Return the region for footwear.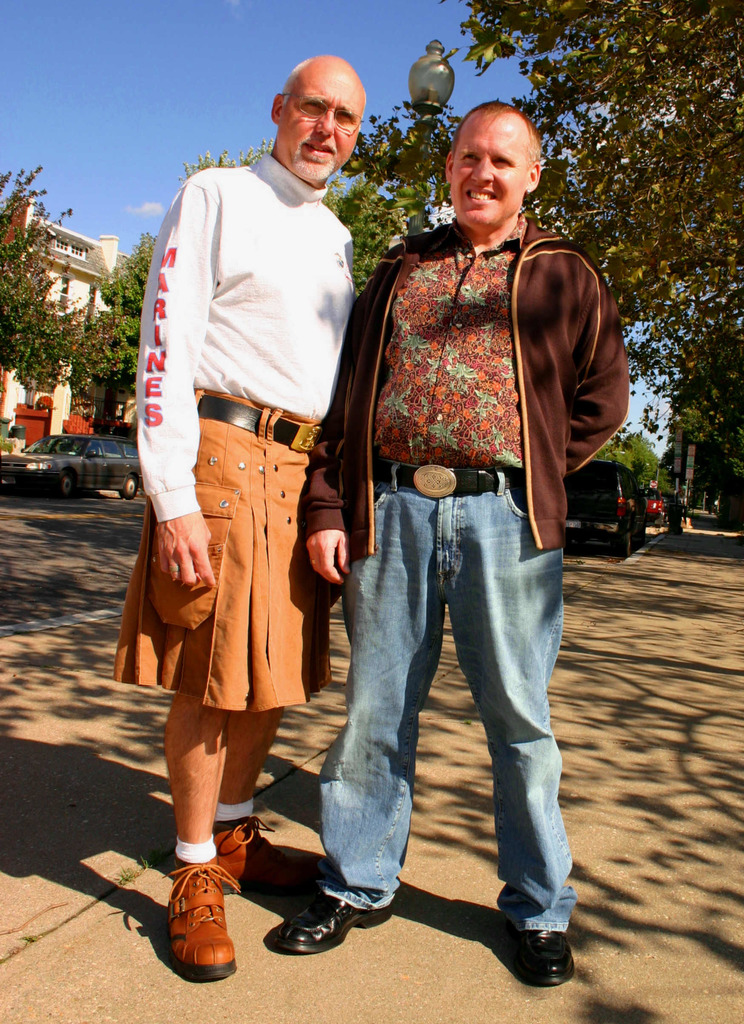
left=512, top=925, right=575, bottom=991.
